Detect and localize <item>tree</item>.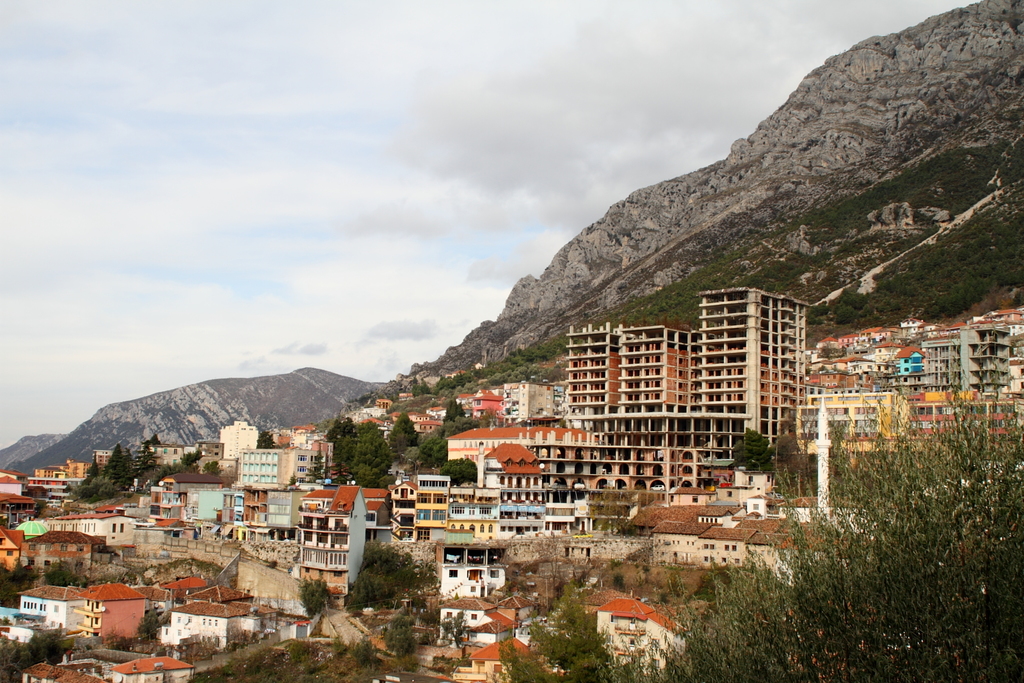
Localized at (left=0, top=622, right=69, bottom=661).
